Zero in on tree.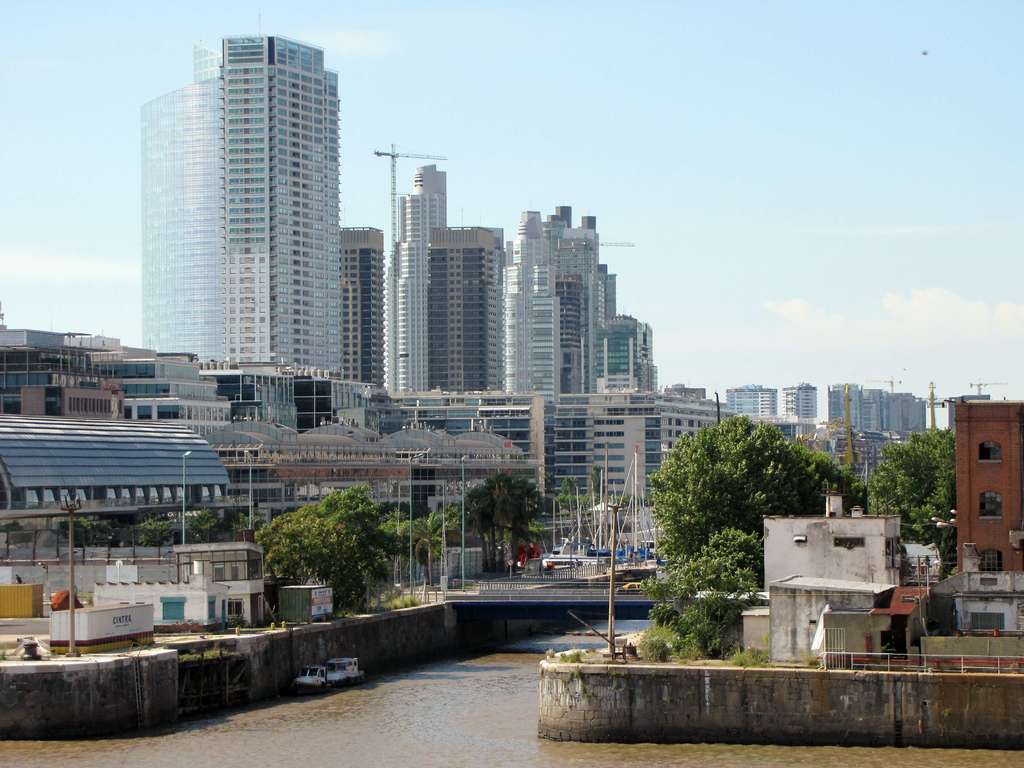
Zeroed in: bbox=(139, 515, 173, 561).
